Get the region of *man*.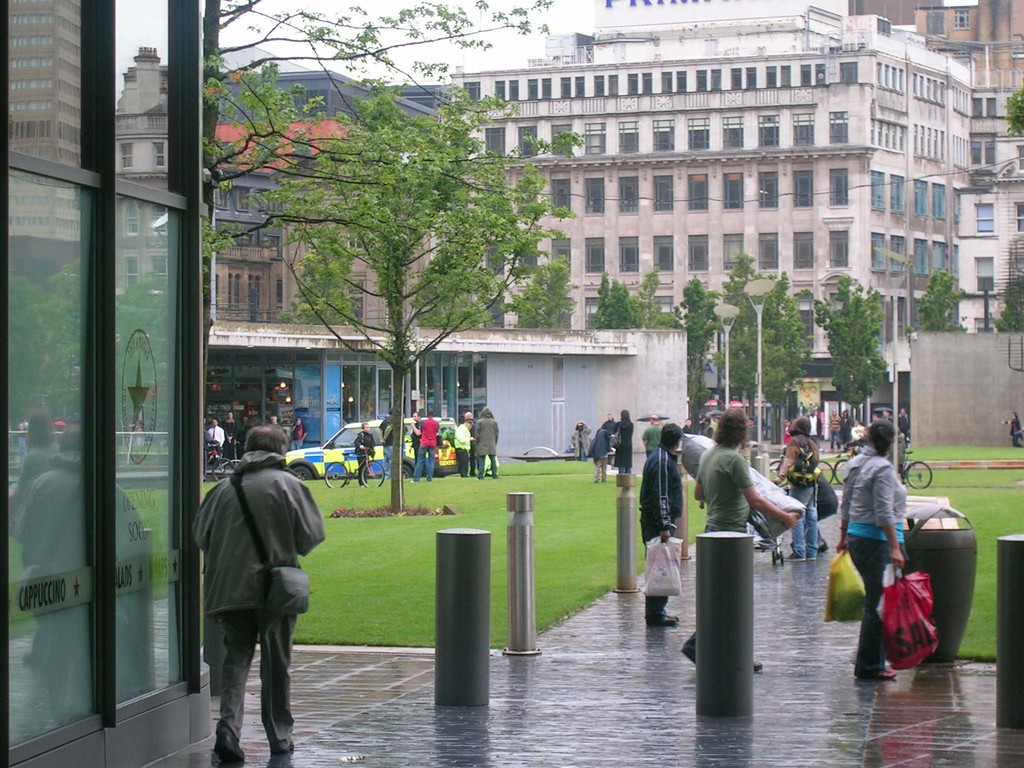
rect(470, 407, 502, 475).
